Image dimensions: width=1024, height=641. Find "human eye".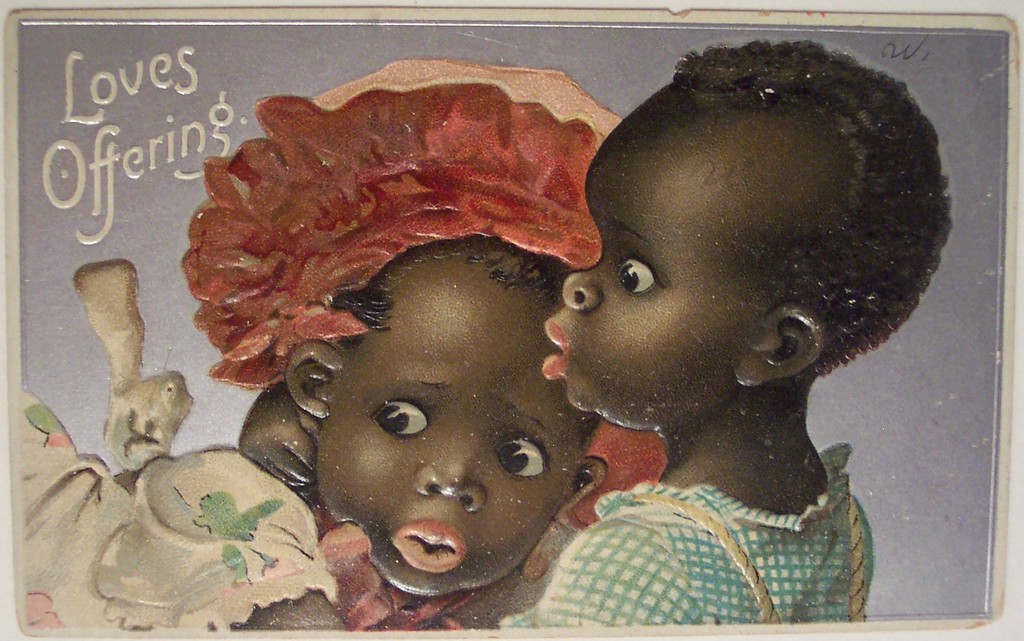
region(371, 393, 436, 442).
